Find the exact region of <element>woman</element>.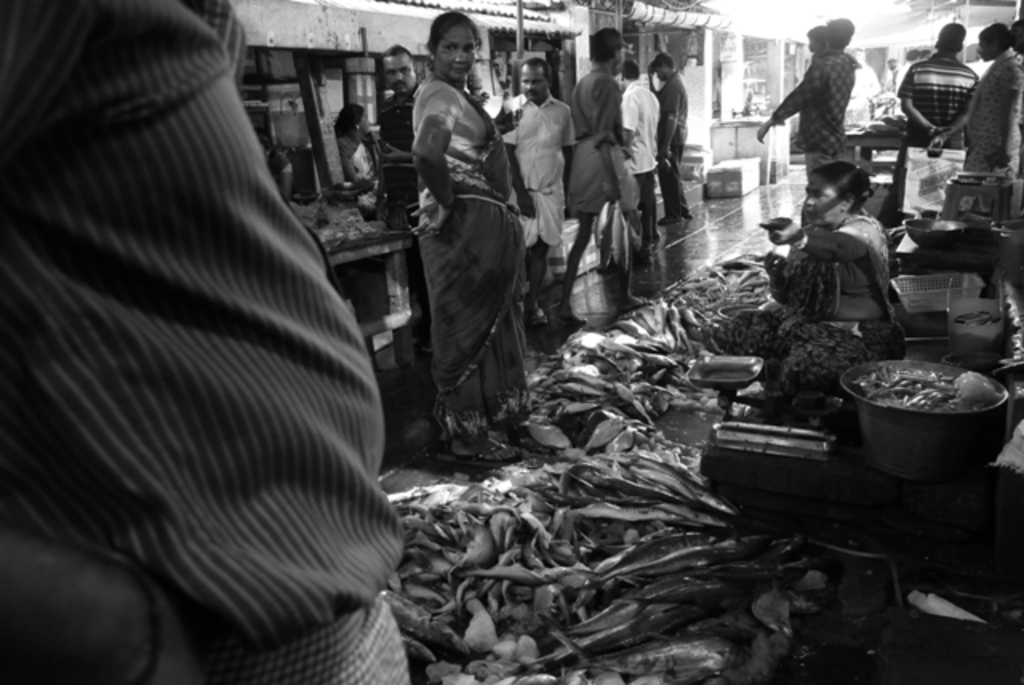
Exact region: 400/51/534/464.
